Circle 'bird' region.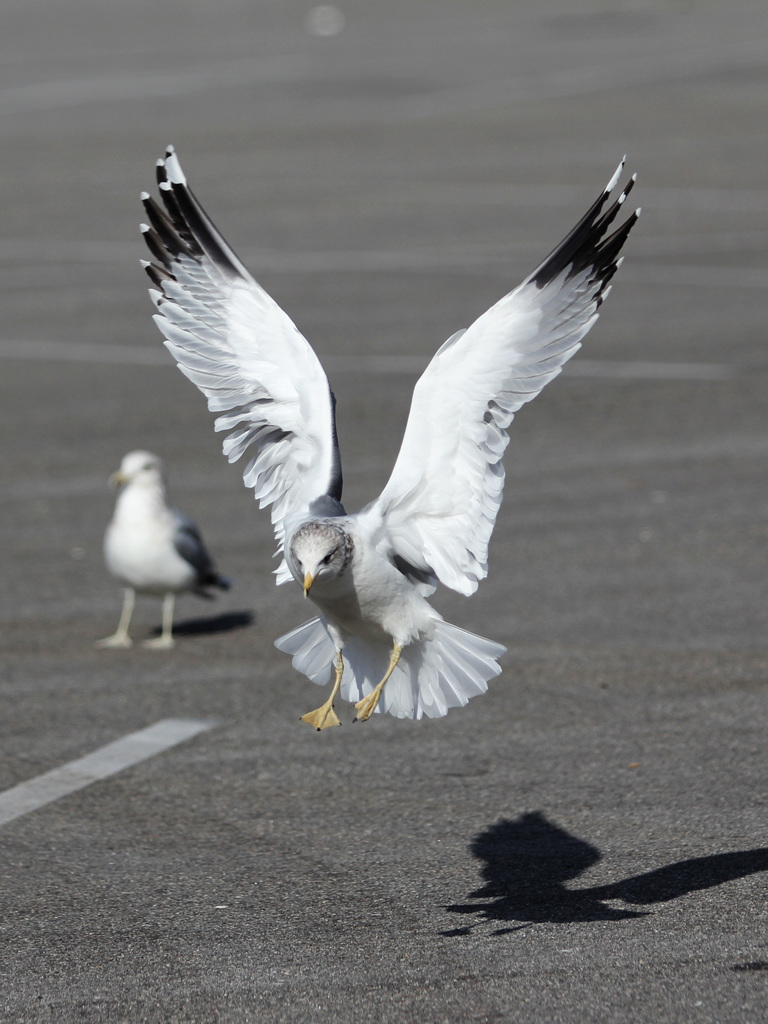
Region: select_region(91, 442, 231, 652).
